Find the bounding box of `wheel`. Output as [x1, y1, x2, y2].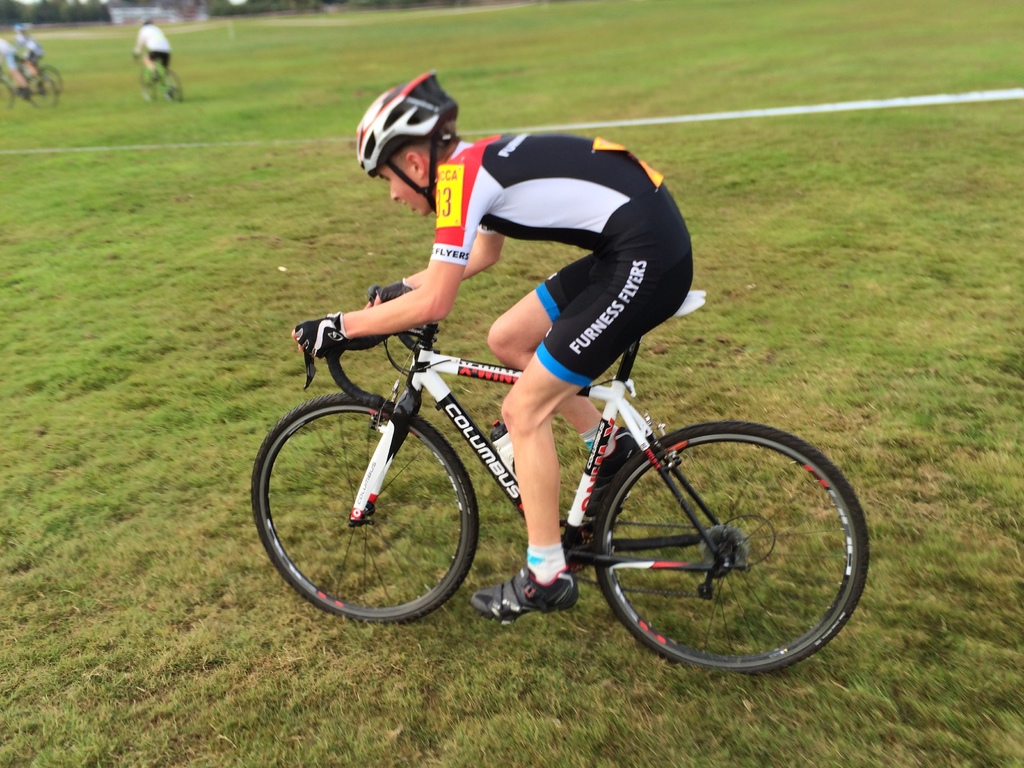
[163, 67, 184, 103].
